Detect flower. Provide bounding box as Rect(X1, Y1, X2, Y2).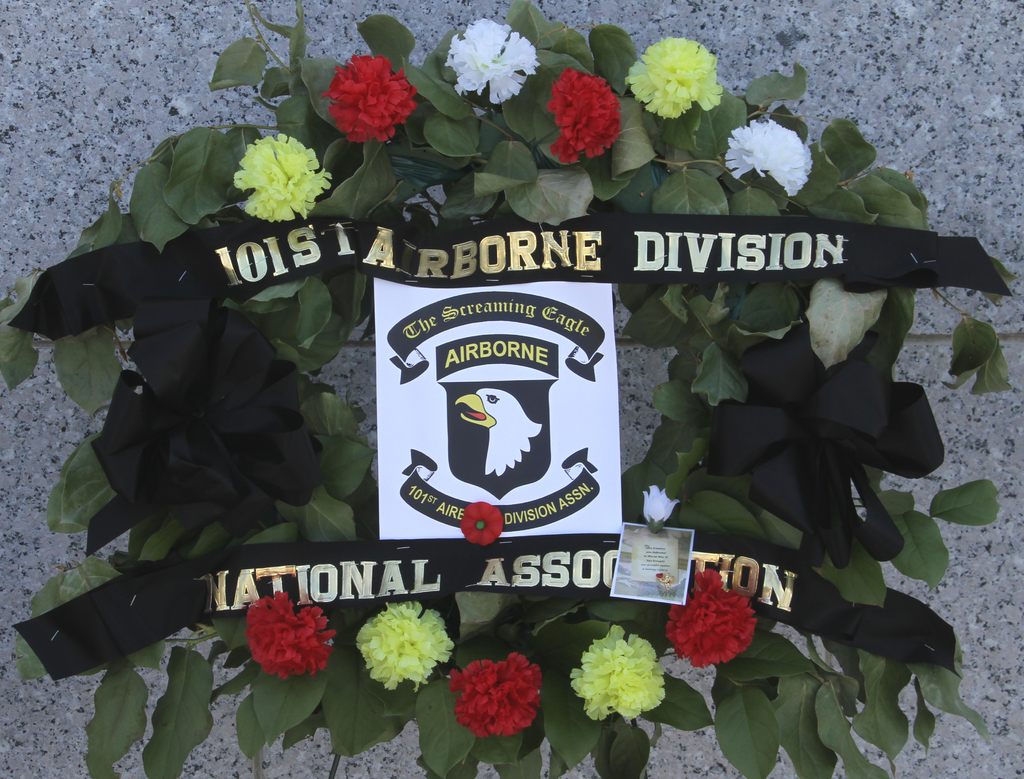
Rect(451, 654, 544, 736).
